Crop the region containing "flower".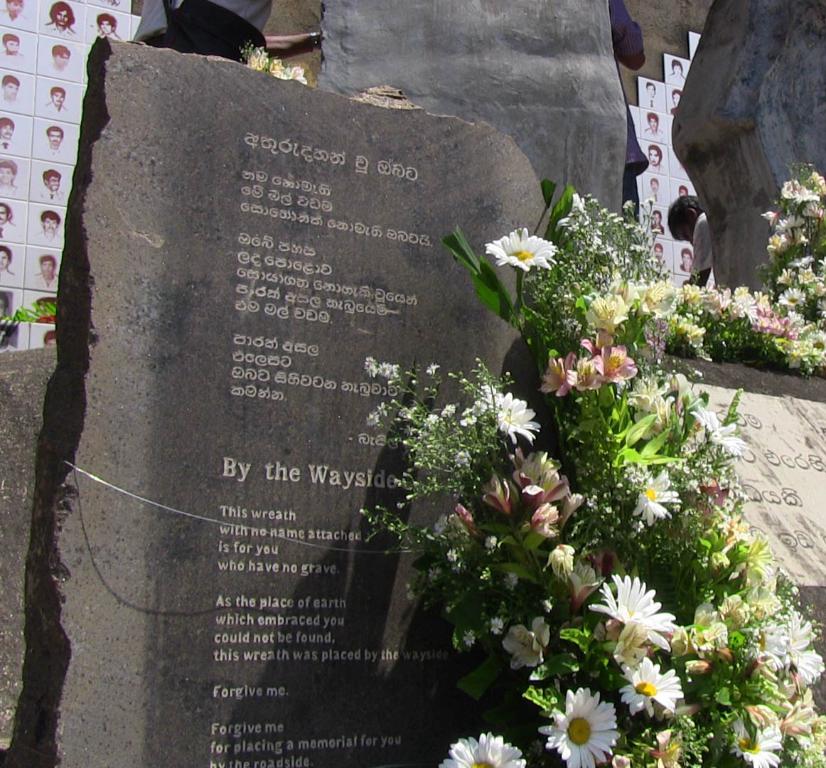
Crop region: (left=542, top=686, right=622, bottom=767).
